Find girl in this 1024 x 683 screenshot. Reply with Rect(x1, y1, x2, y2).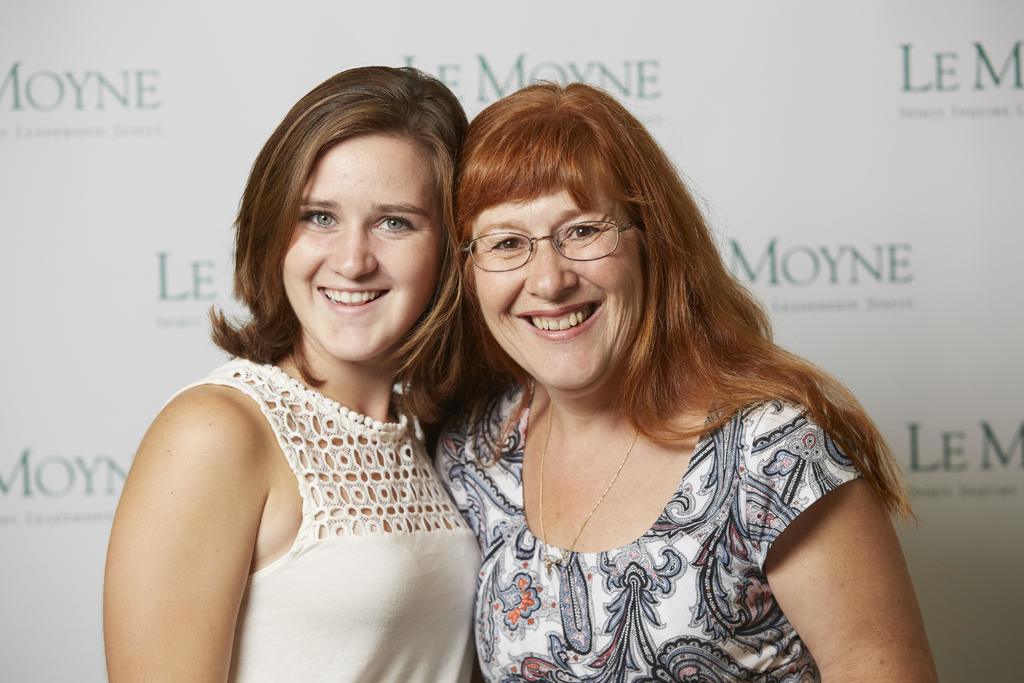
Rect(97, 63, 495, 682).
